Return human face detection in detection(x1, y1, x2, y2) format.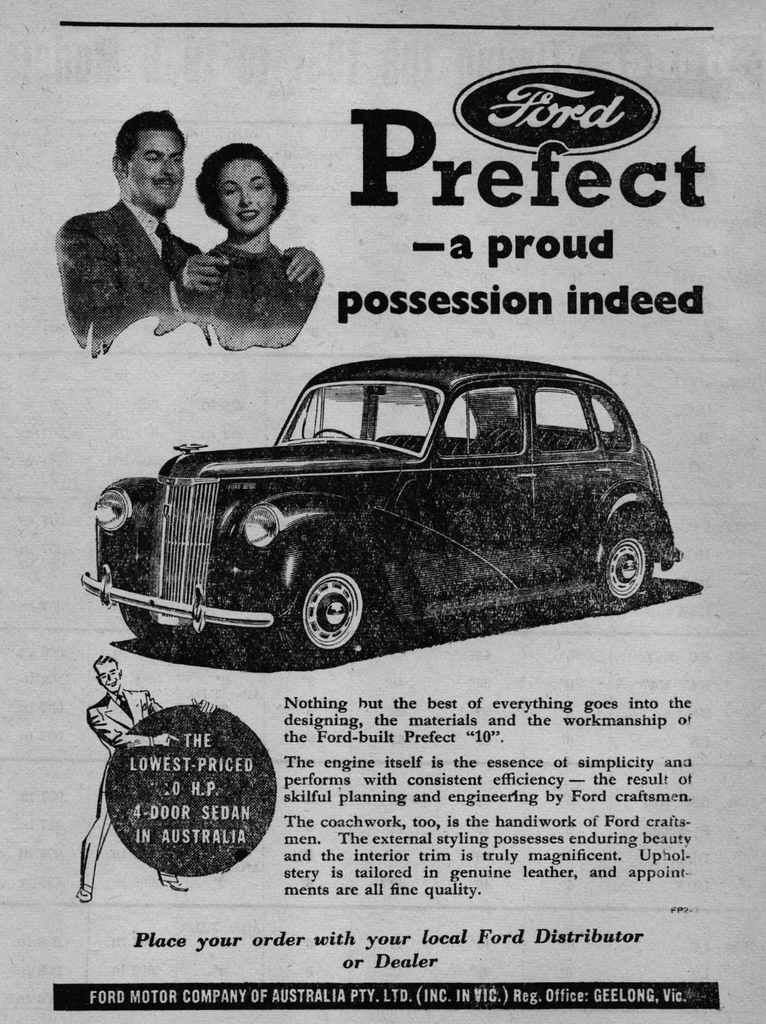
detection(216, 161, 274, 239).
